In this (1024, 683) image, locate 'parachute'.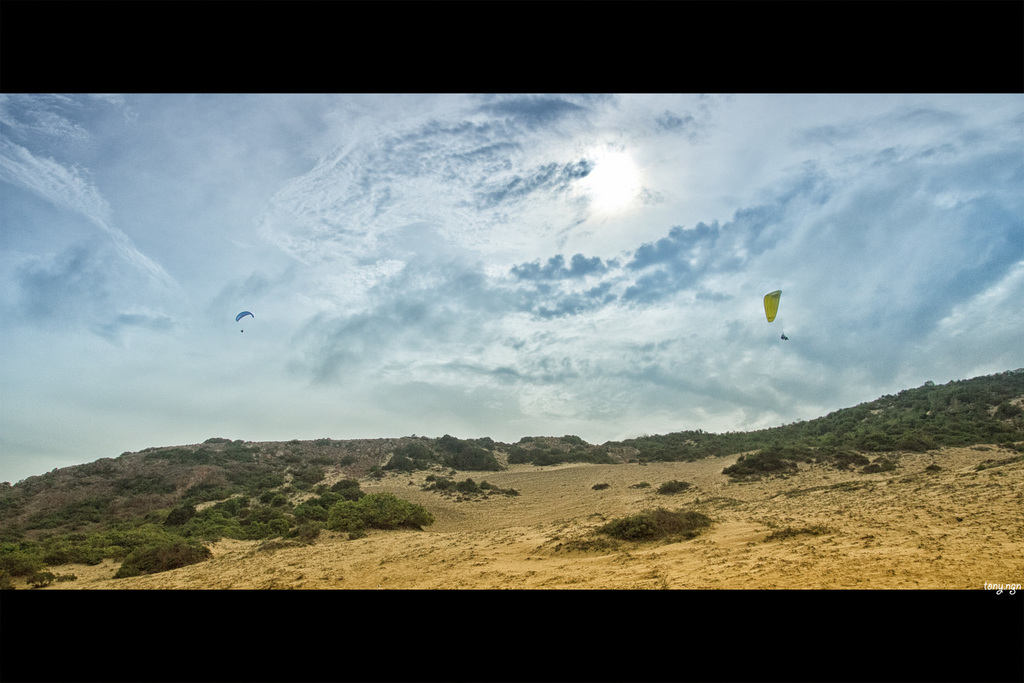
Bounding box: select_region(231, 313, 263, 324).
